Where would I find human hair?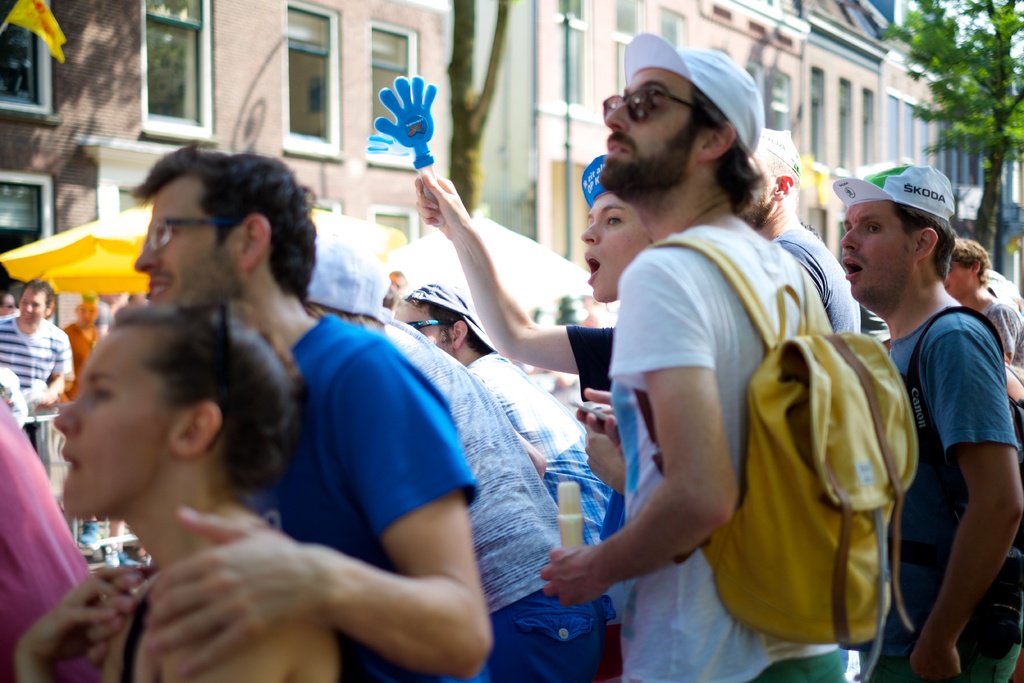
At <box>106,145,298,290</box>.
